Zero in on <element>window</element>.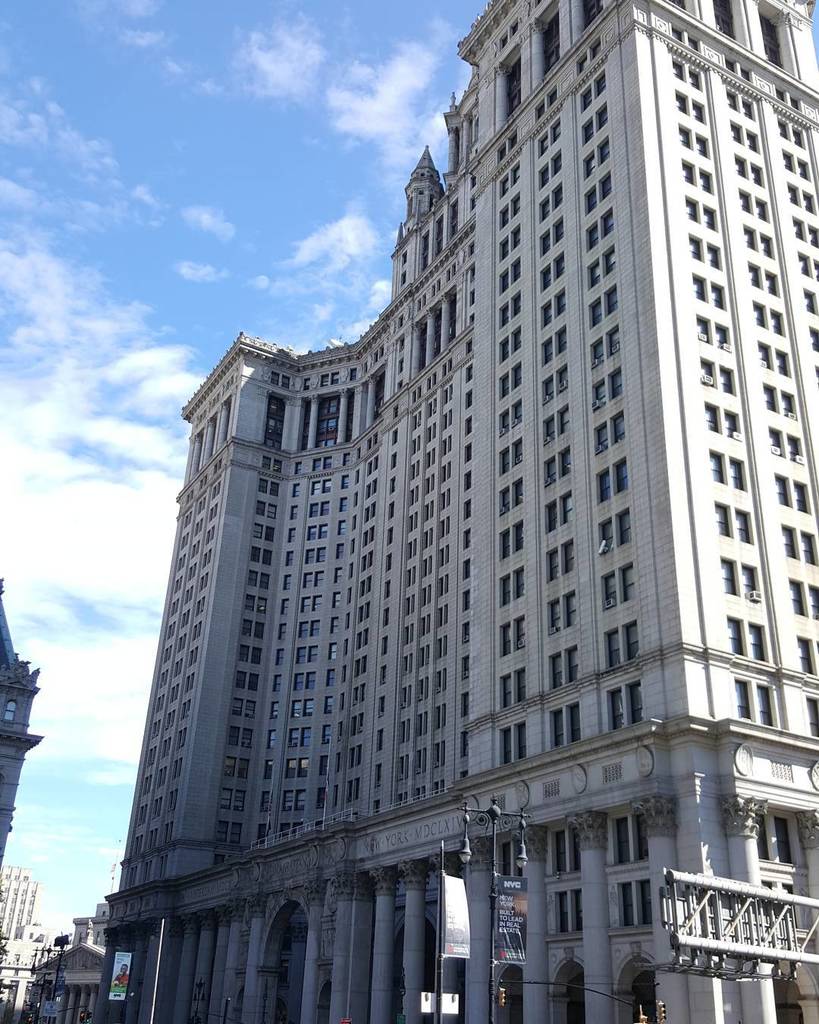
Zeroed in: bbox=(721, 611, 769, 659).
